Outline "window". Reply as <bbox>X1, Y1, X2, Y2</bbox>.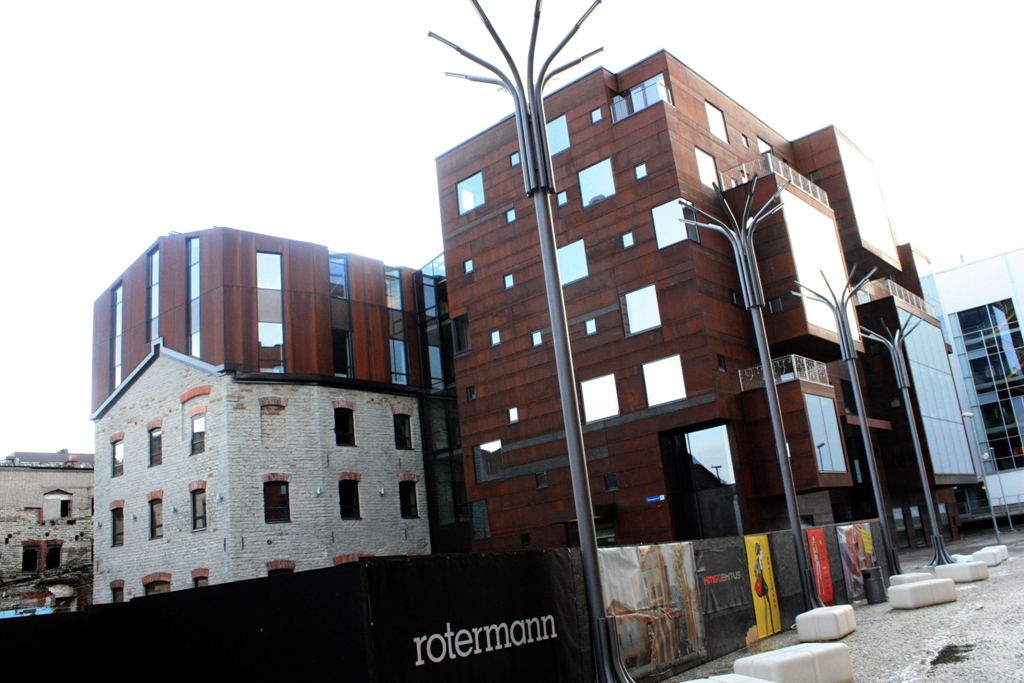
<bbox>452, 174, 488, 214</bbox>.
